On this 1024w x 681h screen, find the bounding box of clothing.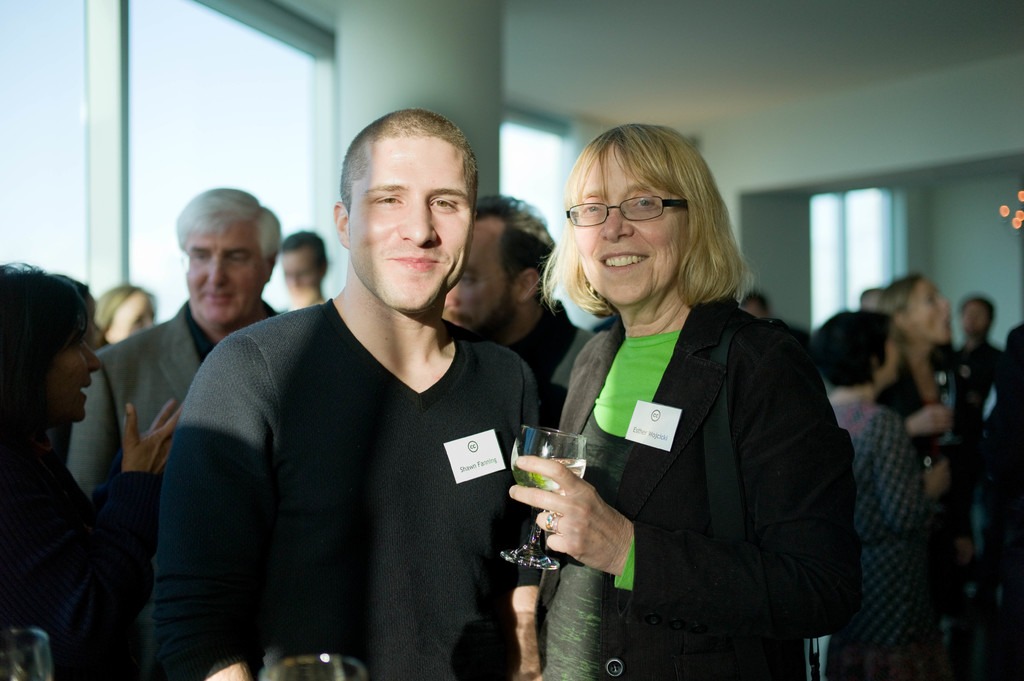
Bounding box: [869, 343, 985, 680].
